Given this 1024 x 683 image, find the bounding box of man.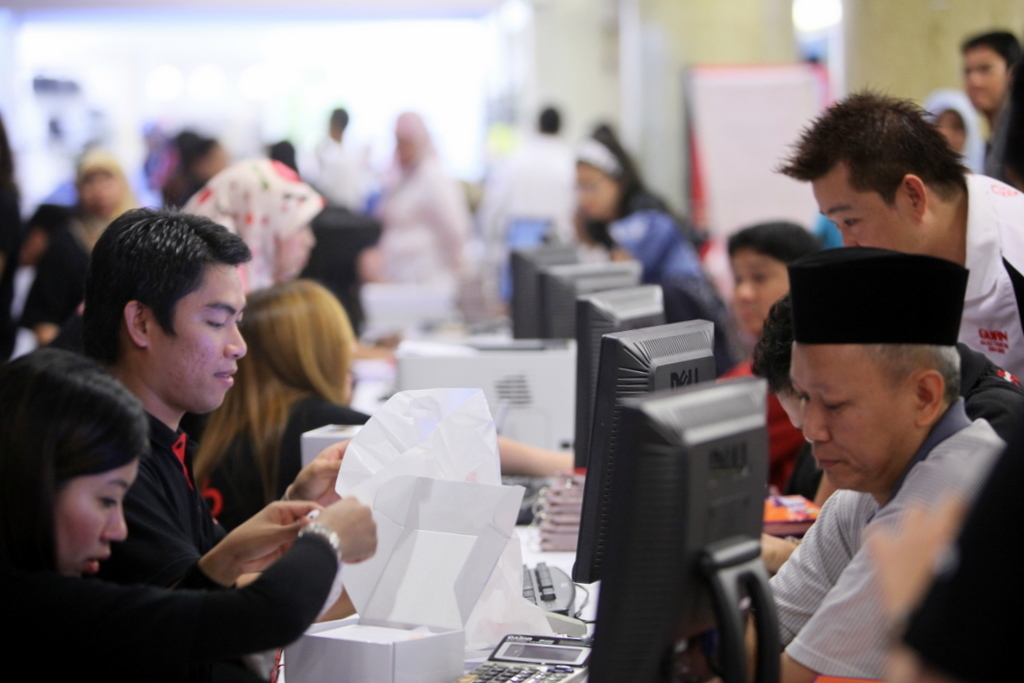
BBox(950, 26, 1023, 190).
